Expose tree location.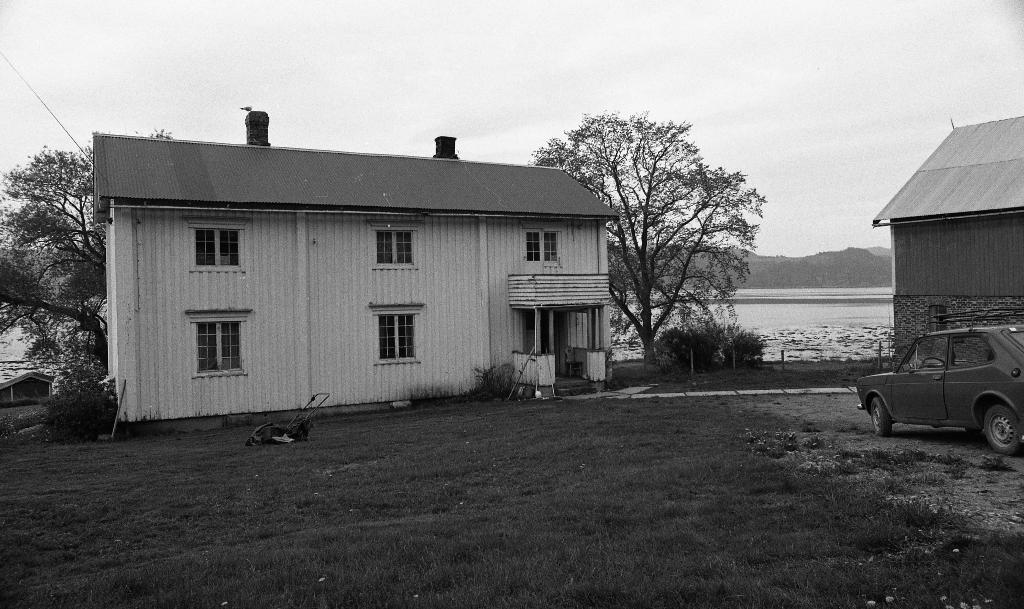
Exposed at [0,126,176,383].
